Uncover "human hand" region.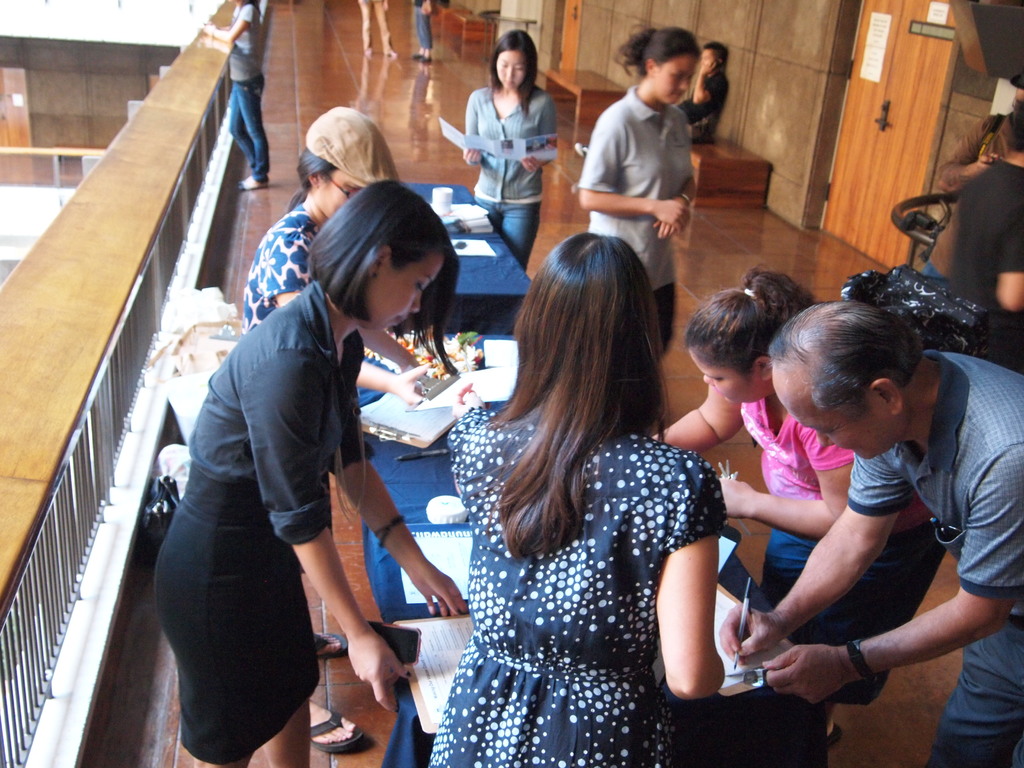
Uncovered: {"left": 461, "top": 146, "right": 485, "bottom": 162}.
